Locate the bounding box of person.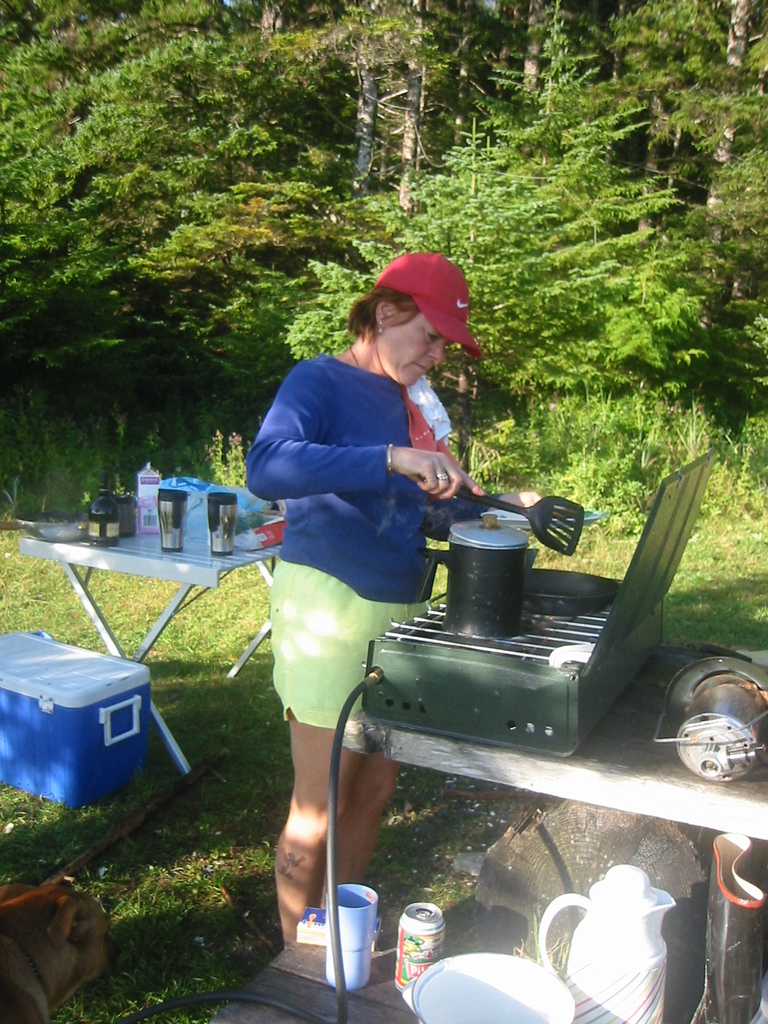
Bounding box: pyautogui.locateOnScreen(226, 276, 484, 905).
